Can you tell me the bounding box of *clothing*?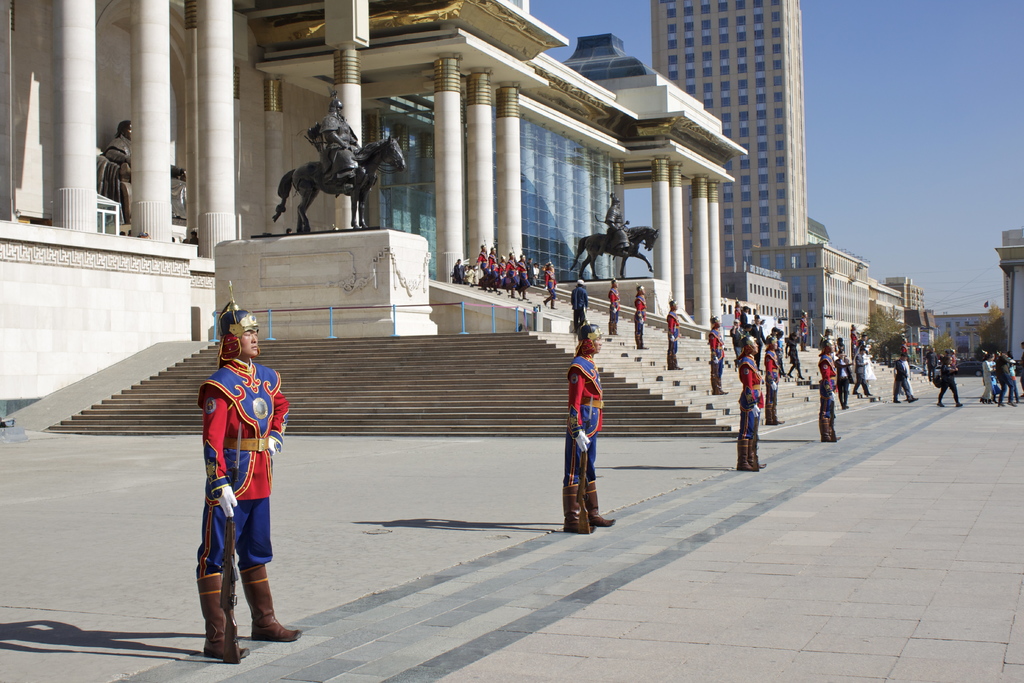
[319,109,359,171].
